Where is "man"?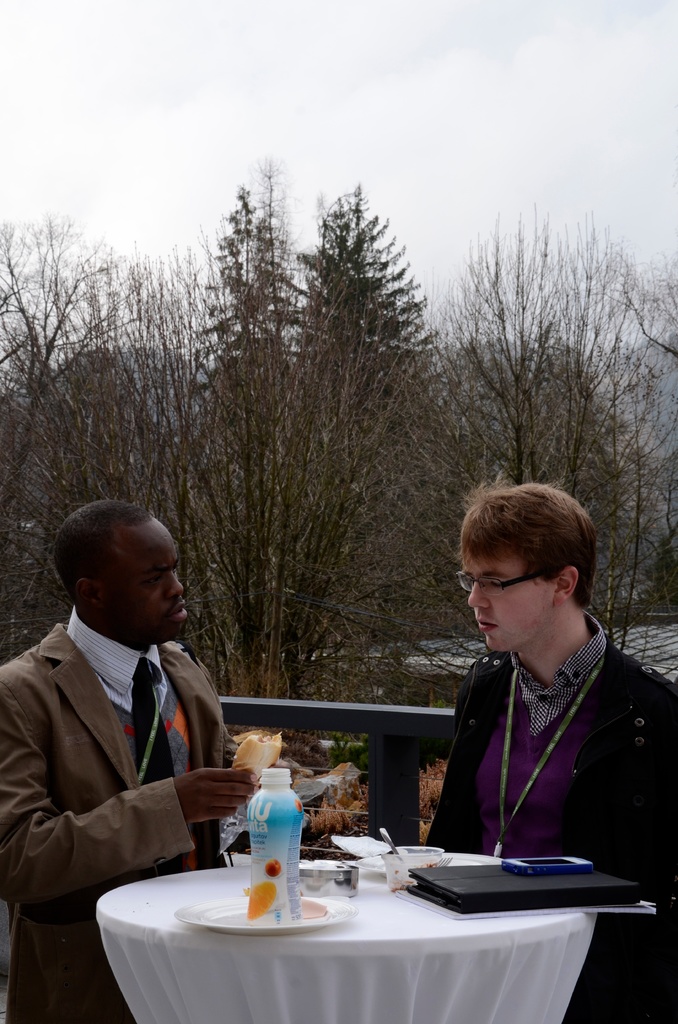
15/461/249/1002.
